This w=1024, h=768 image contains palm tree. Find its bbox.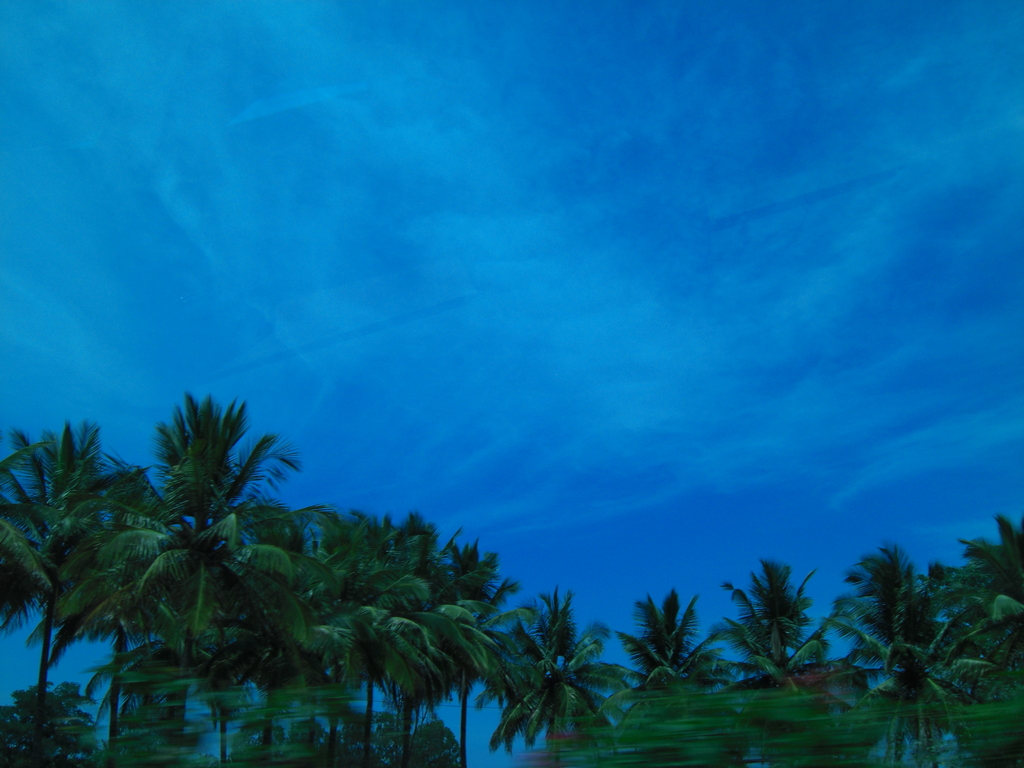
833, 544, 963, 758.
